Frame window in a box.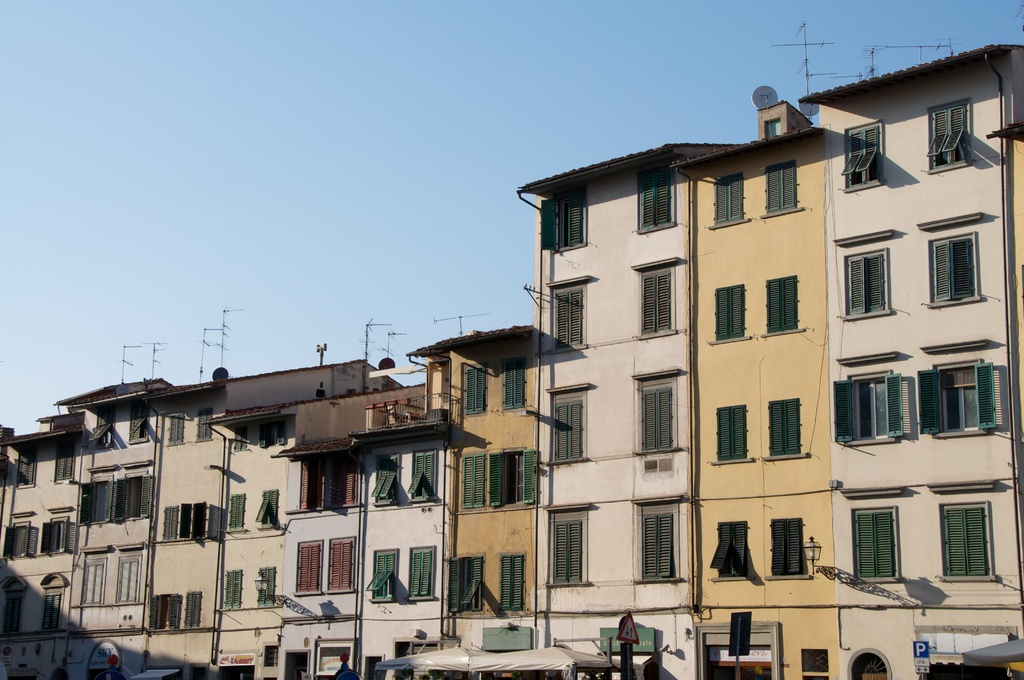
box=[554, 403, 582, 460].
